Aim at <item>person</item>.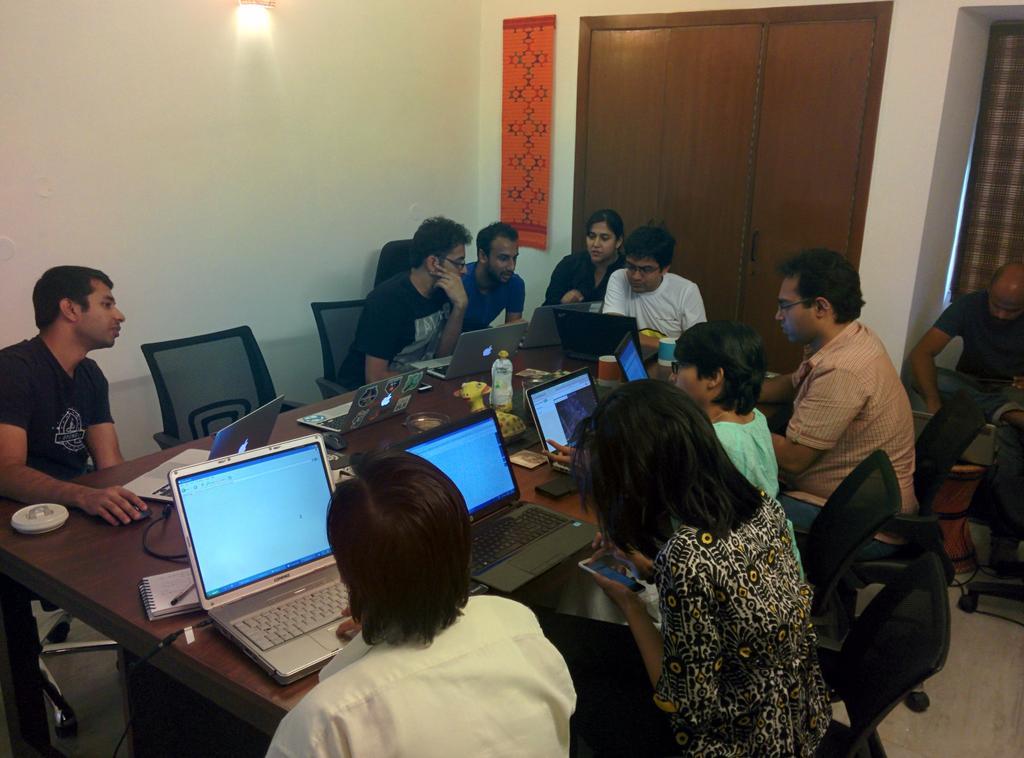
Aimed at 532,370,834,757.
